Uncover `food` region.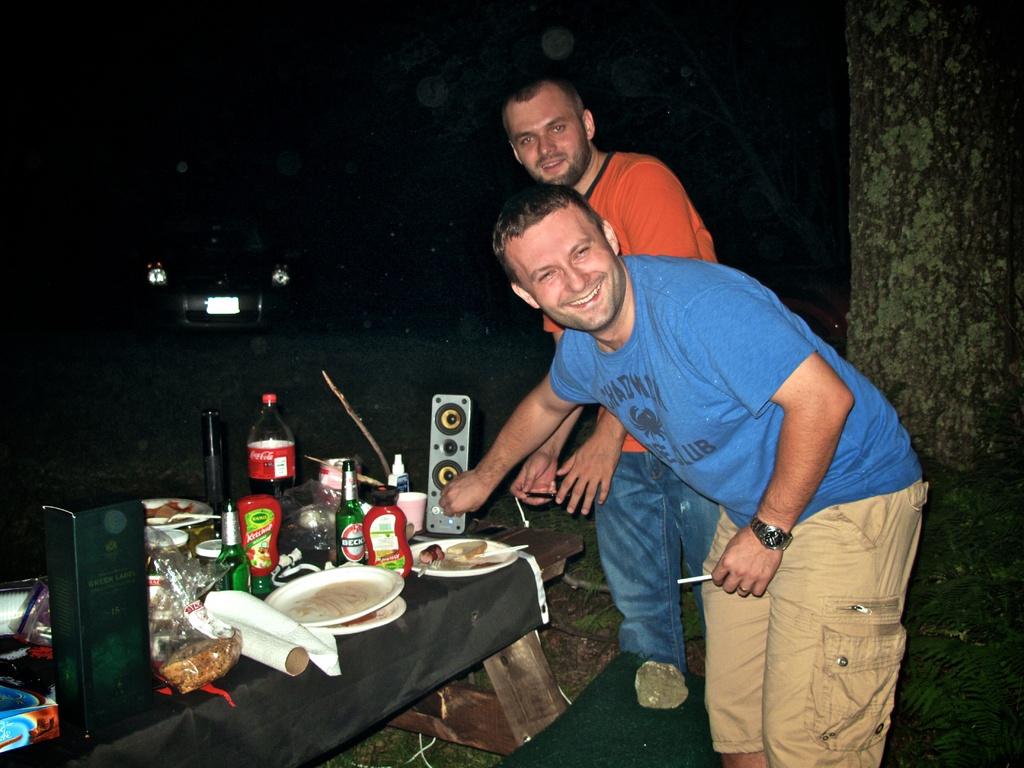
Uncovered: bbox=[141, 498, 189, 527].
